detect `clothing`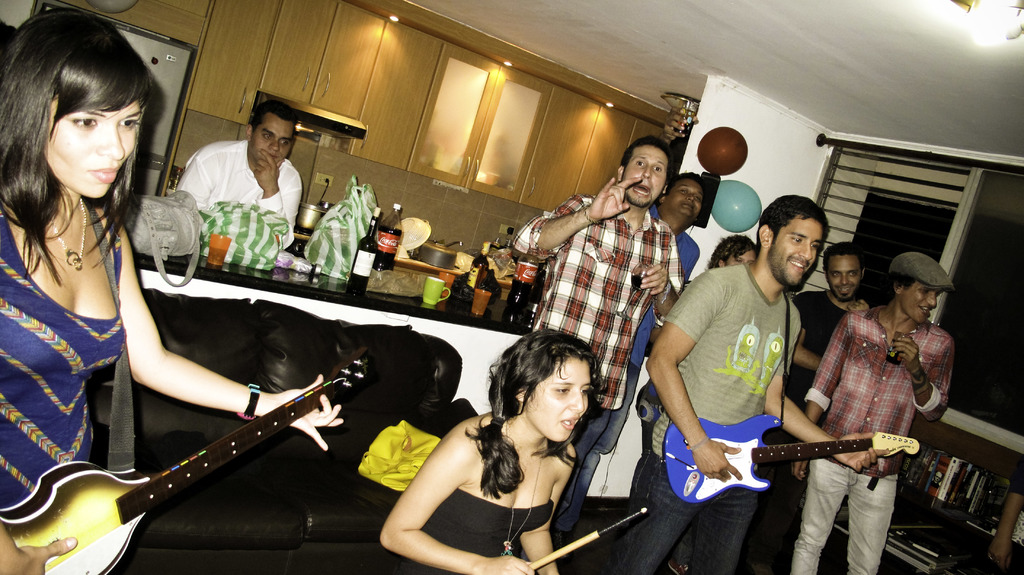
792 305 956 574
